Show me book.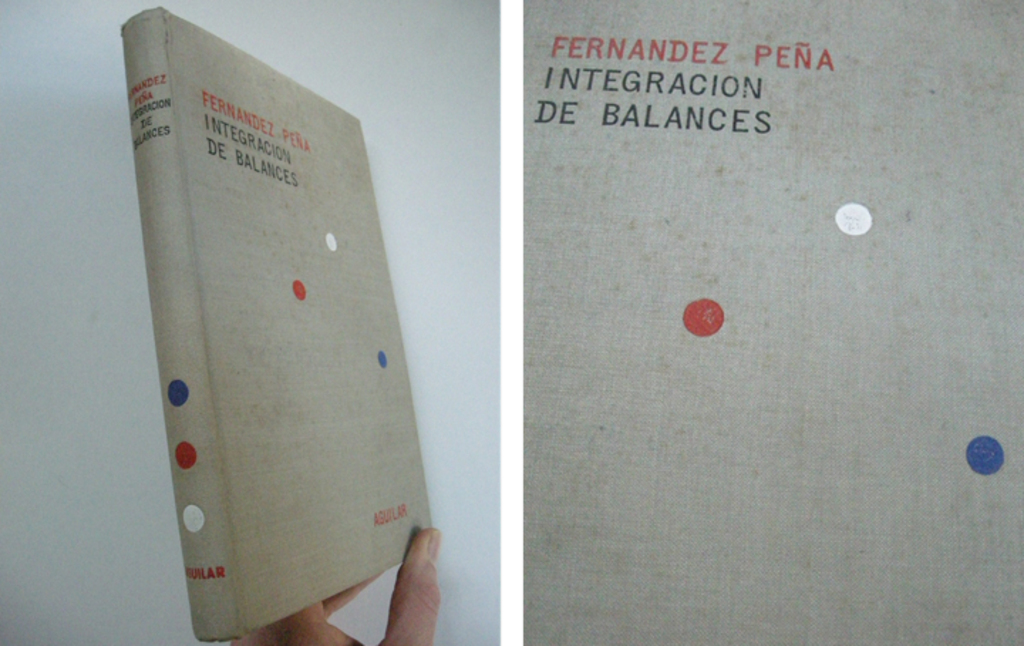
book is here: (x1=122, y1=6, x2=430, y2=645).
